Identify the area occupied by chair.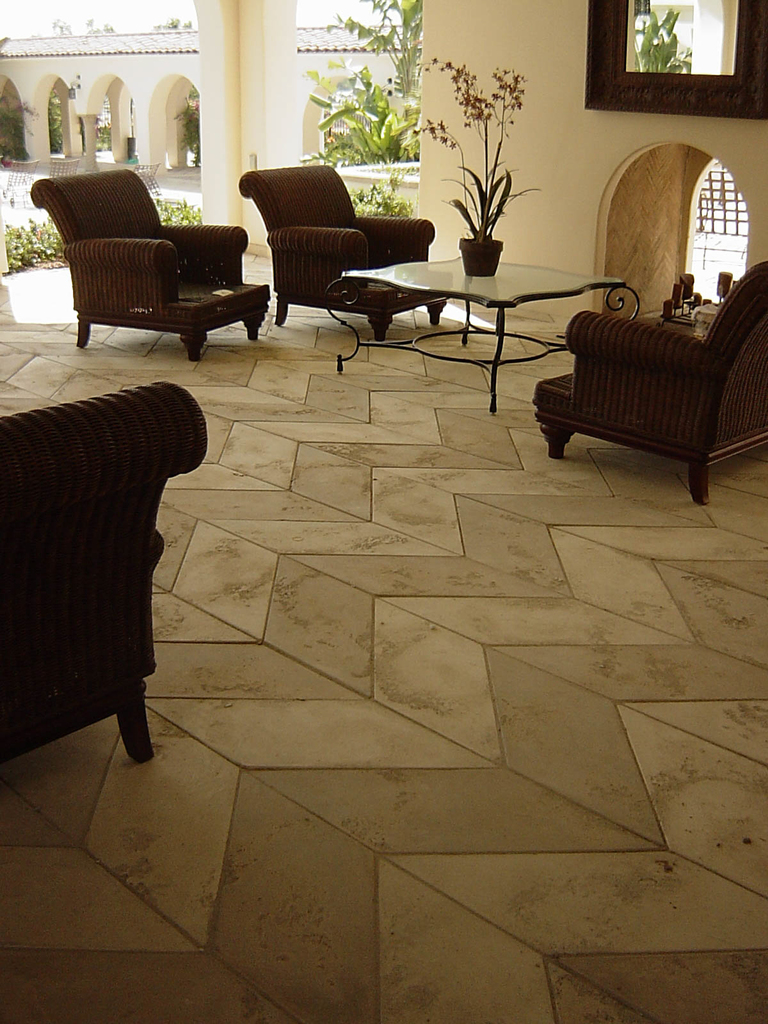
Area: [left=29, top=159, right=275, bottom=356].
